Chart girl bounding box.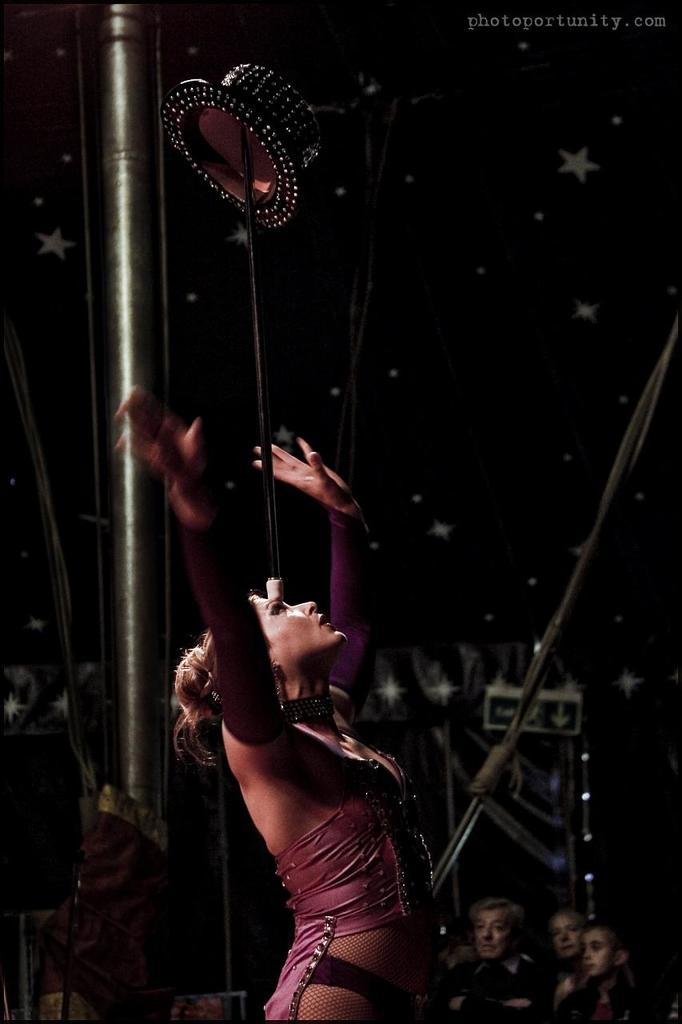
Charted: x1=110, y1=386, x2=433, y2=1022.
